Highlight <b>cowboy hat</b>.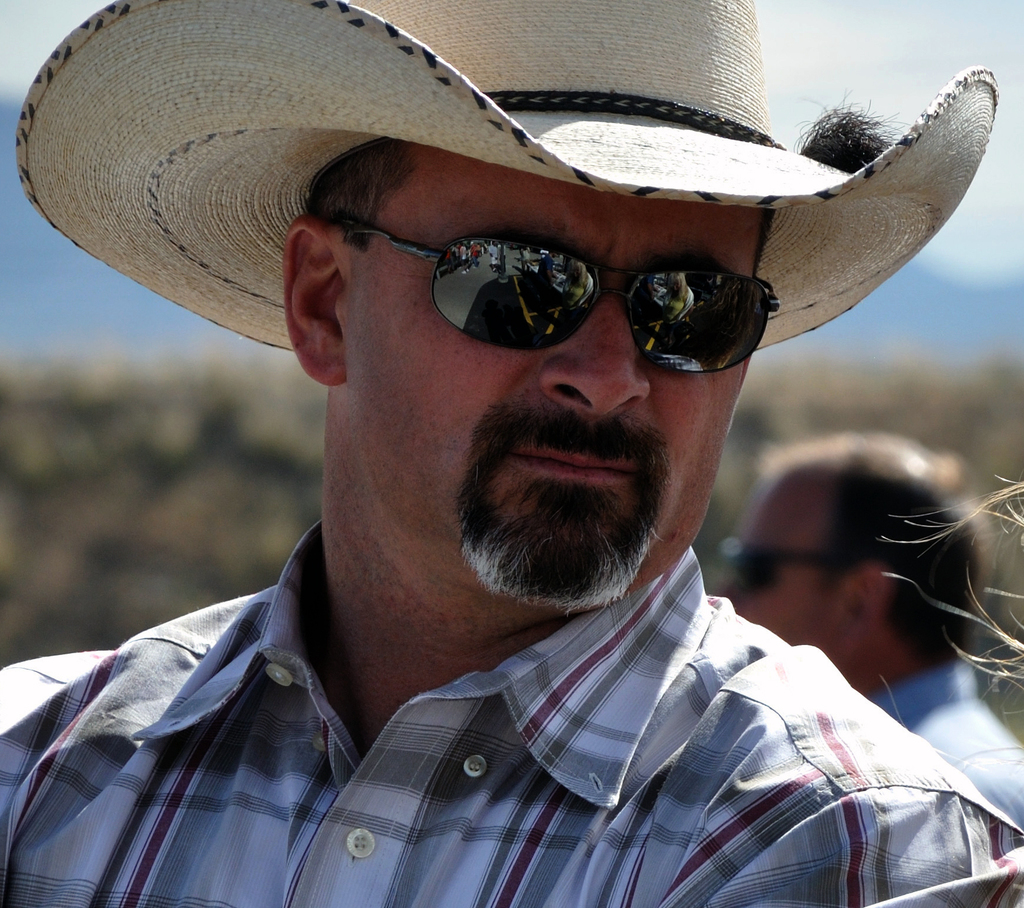
Highlighted region: 9:1:994:349.
